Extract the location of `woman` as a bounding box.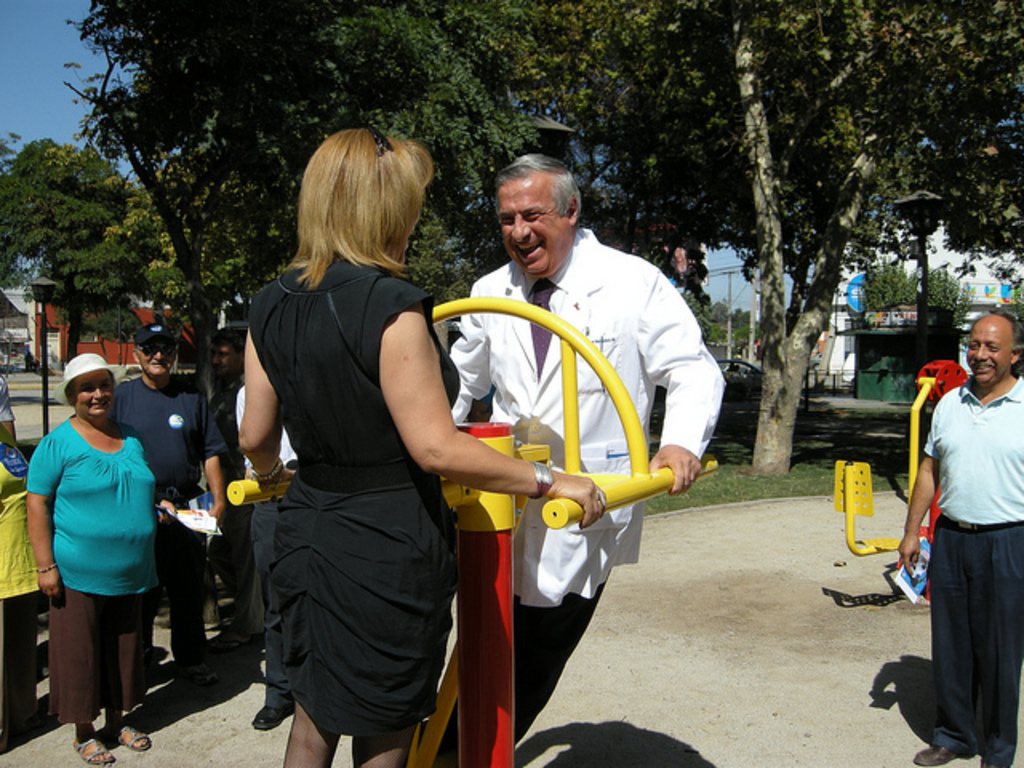
region(27, 357, 174, 763).
